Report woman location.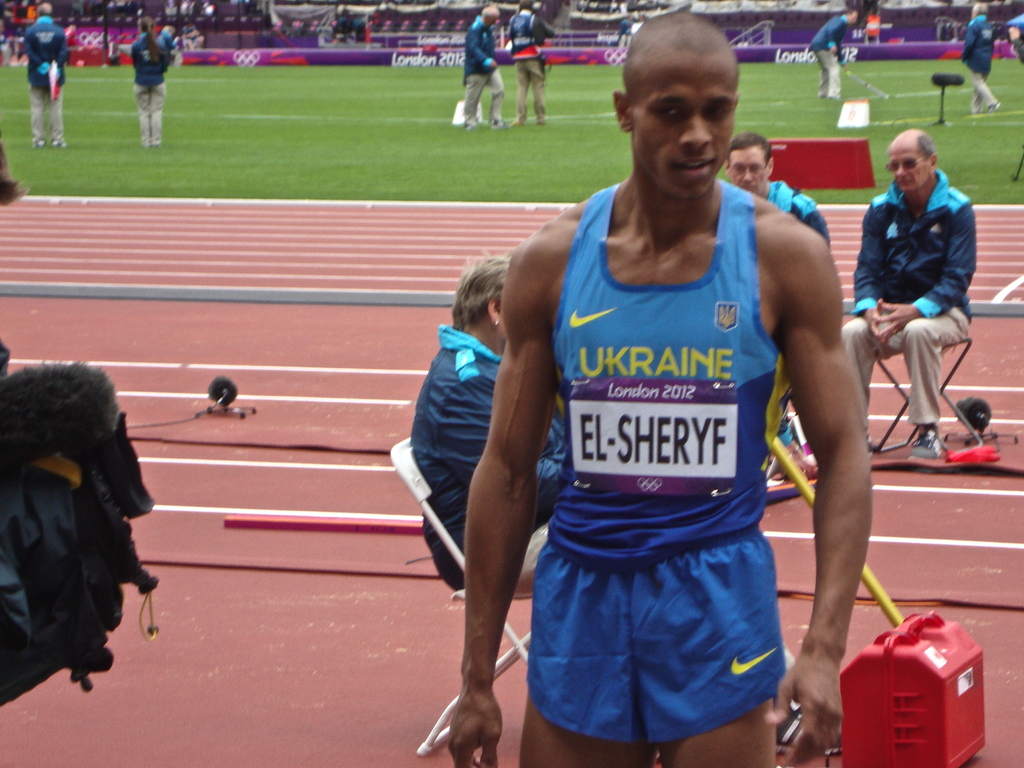
Report: pyautogui.locateOnScreen(127, 12, 180, 135).
